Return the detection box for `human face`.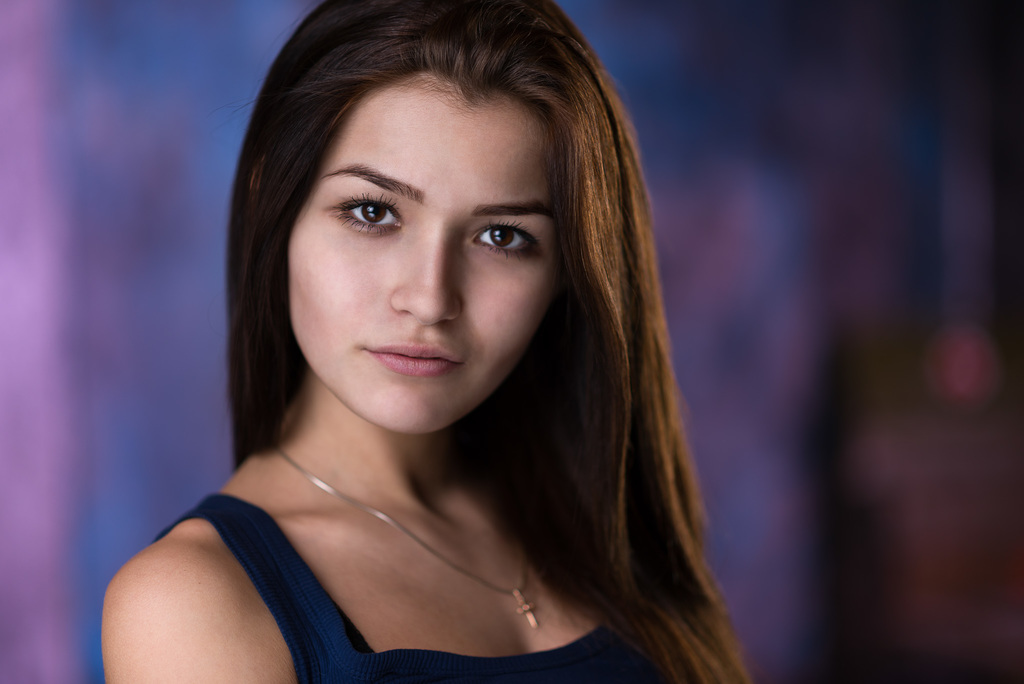
pyautogui.locateOnScreen(290, 72, 556, 432).
